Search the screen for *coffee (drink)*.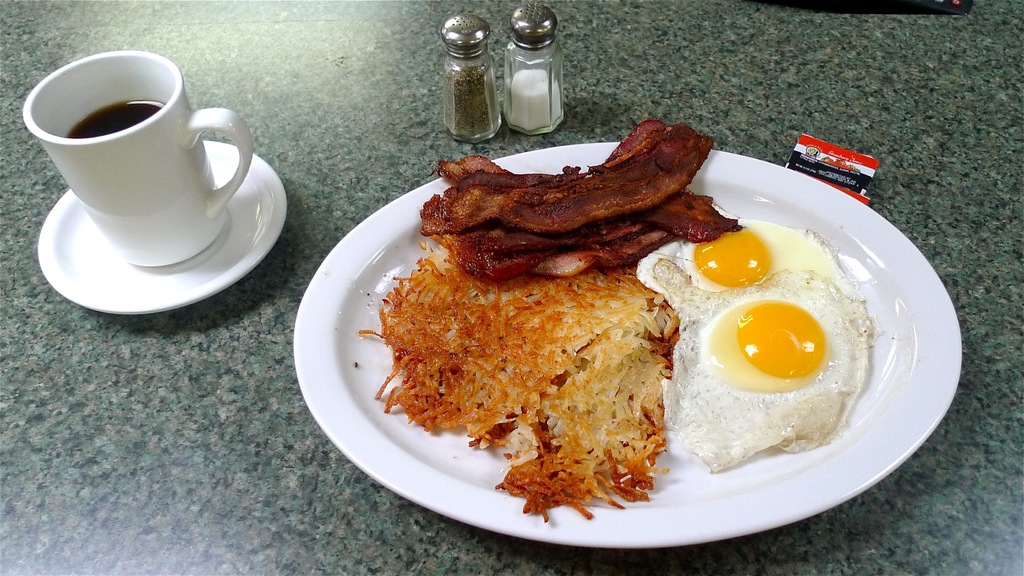
Found at rect(65, 96, 168, 137).
